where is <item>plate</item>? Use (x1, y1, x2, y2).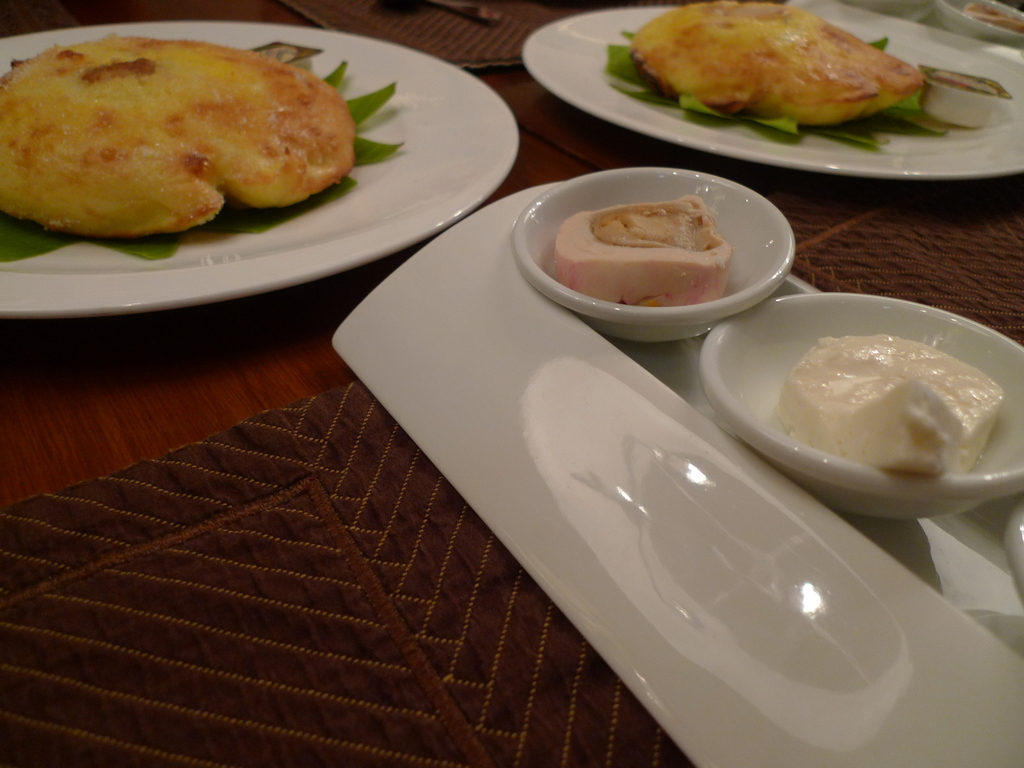
(0, 20, 521, 315).
